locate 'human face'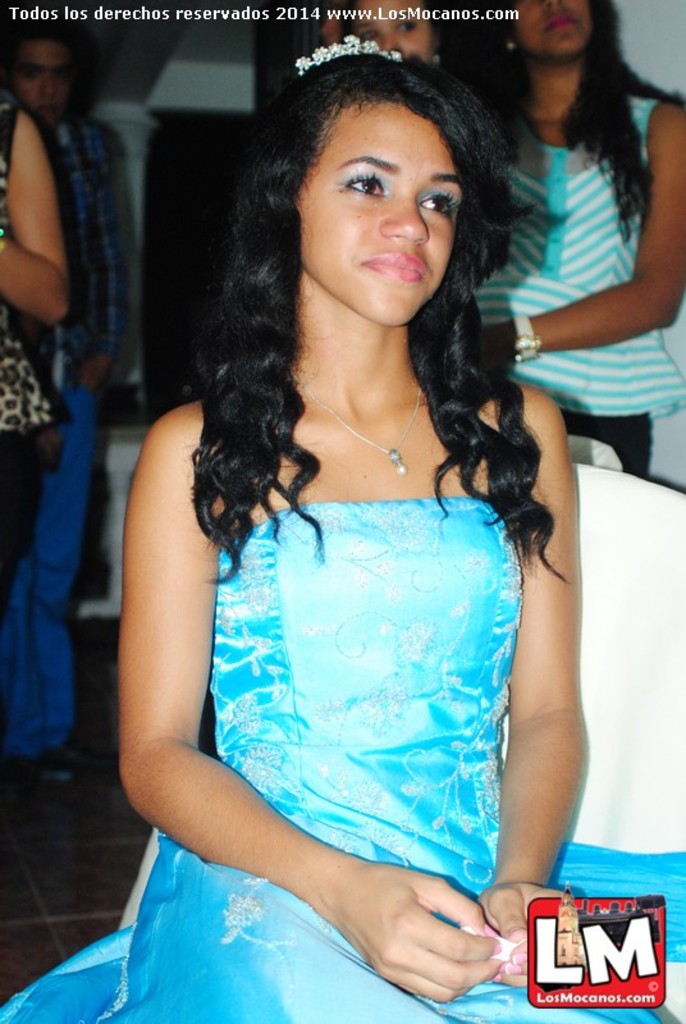
detection(343, 0, 433, 68)
